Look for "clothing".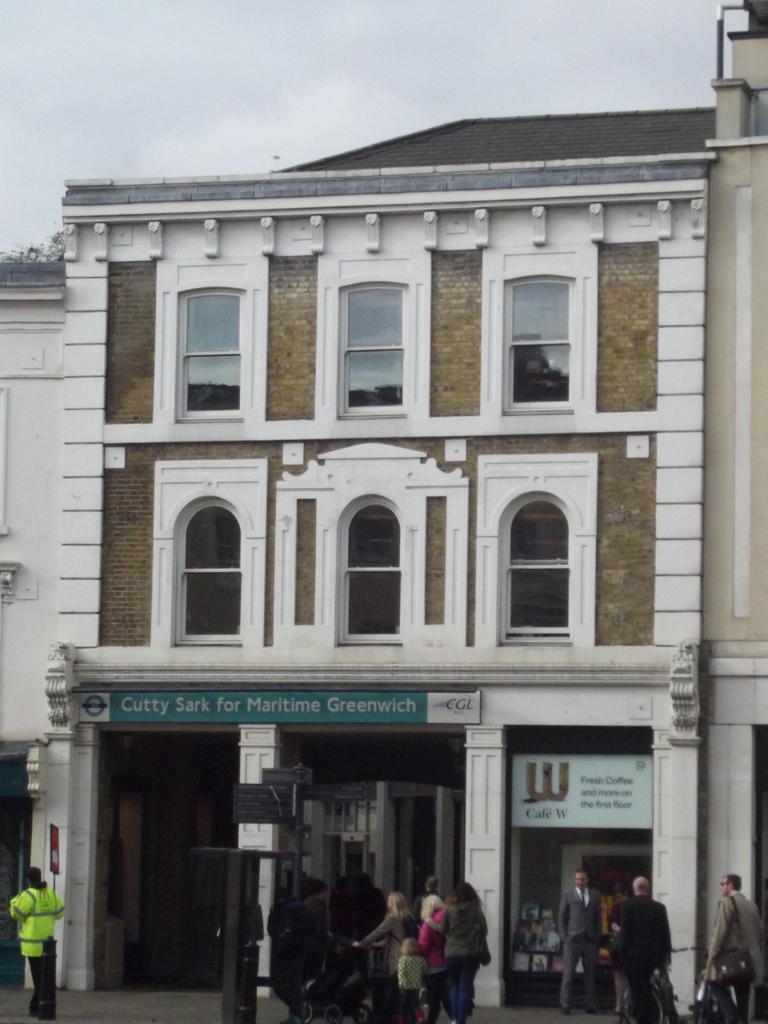
Found: {"left": 617, "top": 886, "right": 669, "bottom": 1012}.
